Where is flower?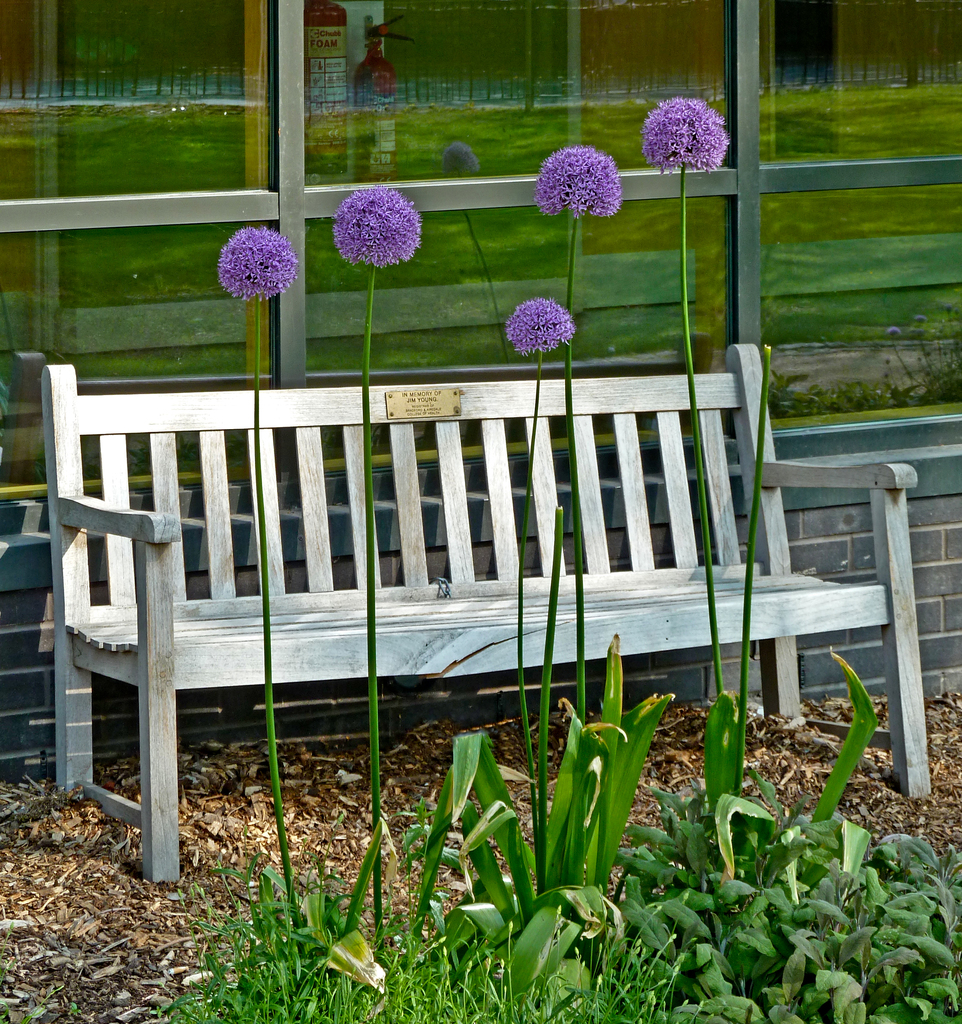
bbox=(533, 144, 623, 216).
